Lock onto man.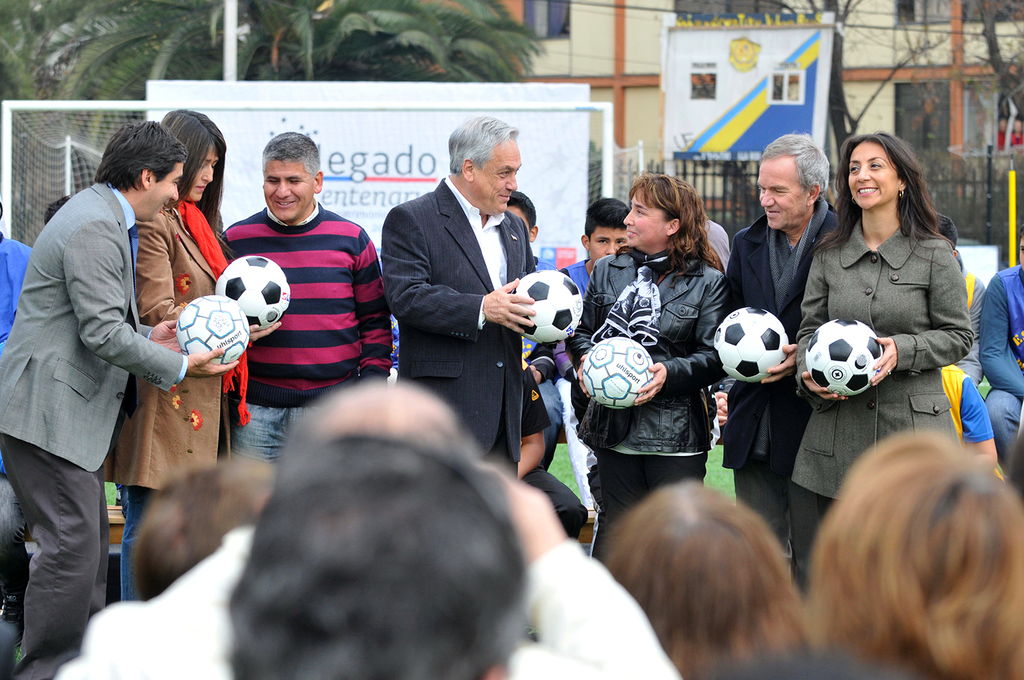
Locked: locate(220, 132, 395, 462).
